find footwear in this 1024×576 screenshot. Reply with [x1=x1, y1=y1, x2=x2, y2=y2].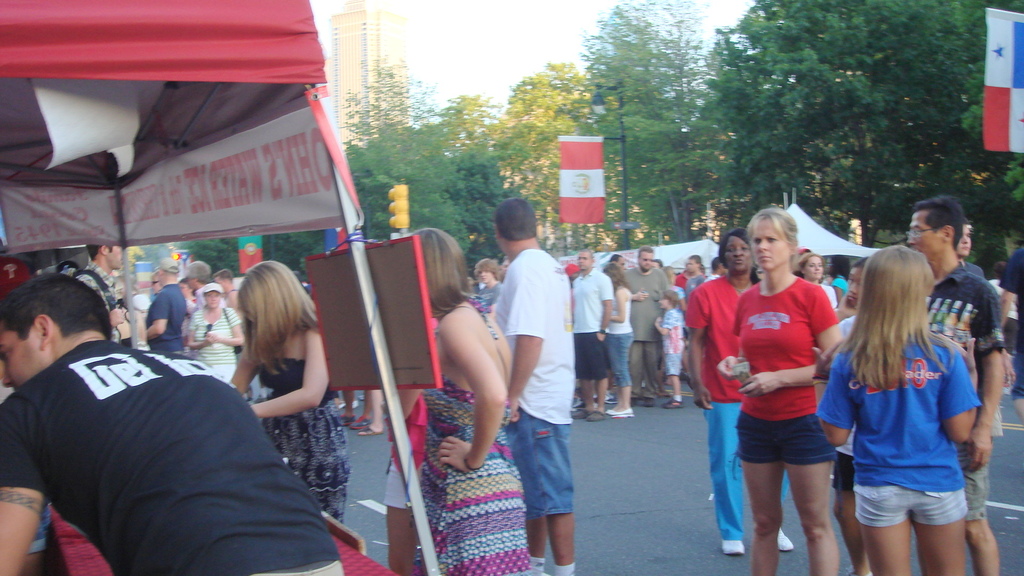
[x1=639, y1=396, x2=653, y2=407].
